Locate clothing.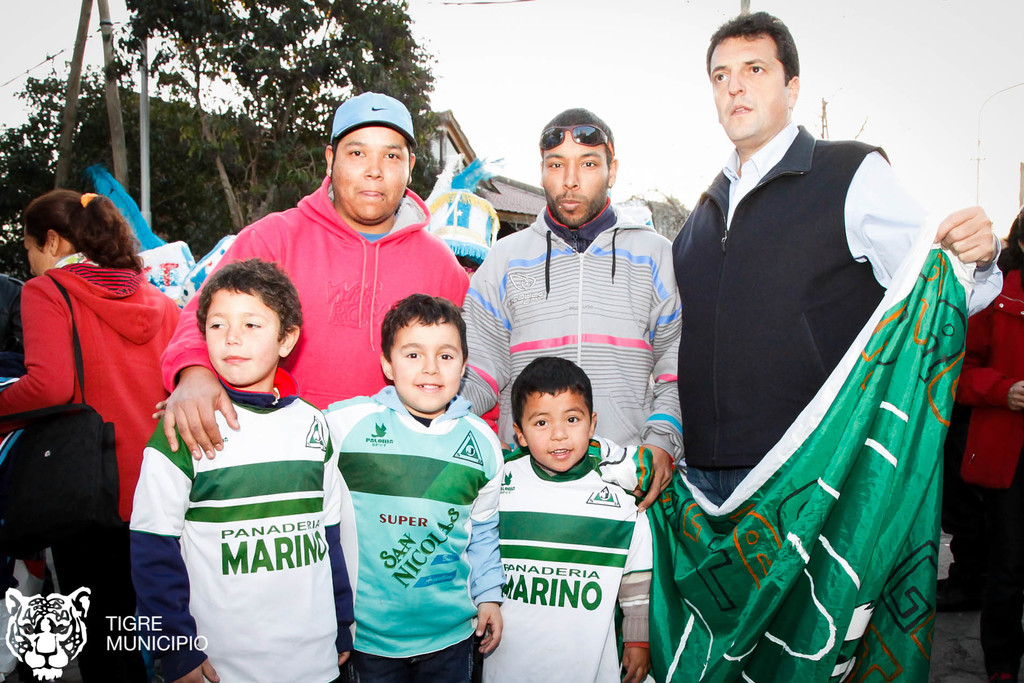
Bounding box: (321,391,504,682).
